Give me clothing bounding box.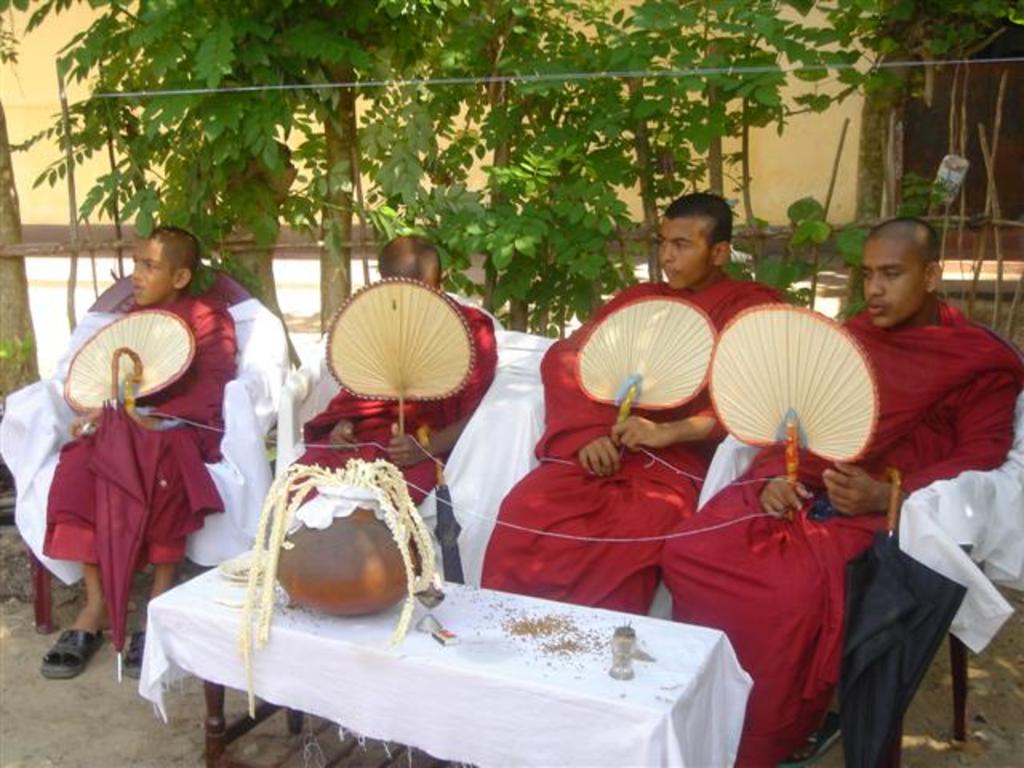
locate(38, 288, 240, 576).
